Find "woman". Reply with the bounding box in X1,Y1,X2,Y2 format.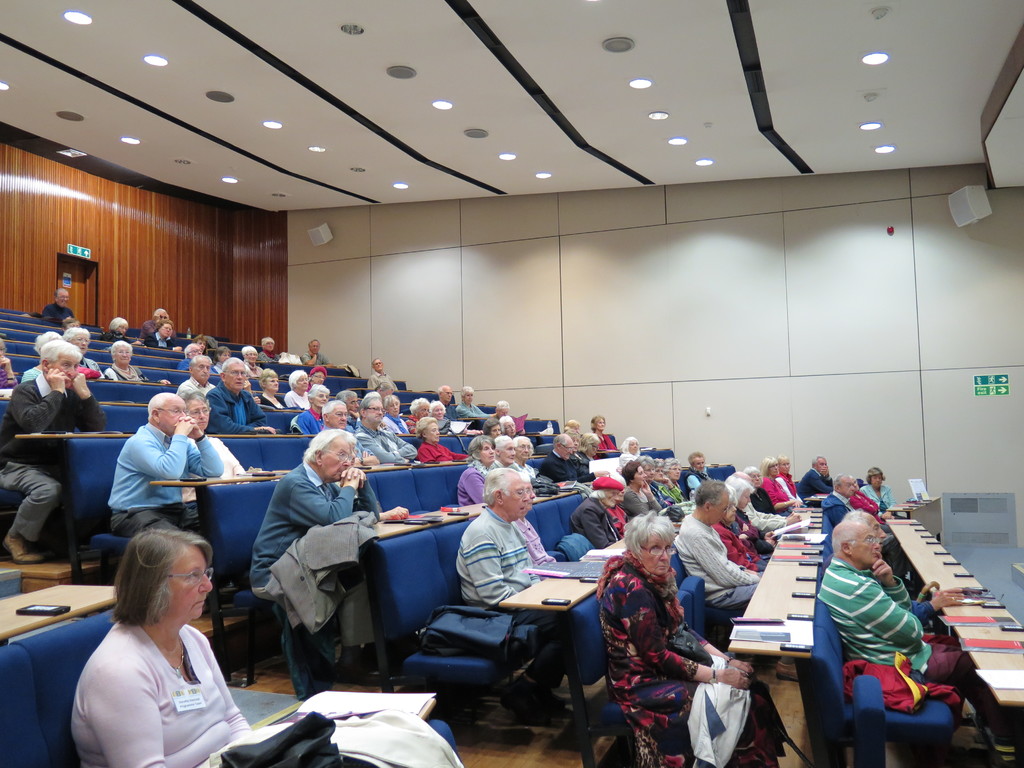
559,419,584,438.
